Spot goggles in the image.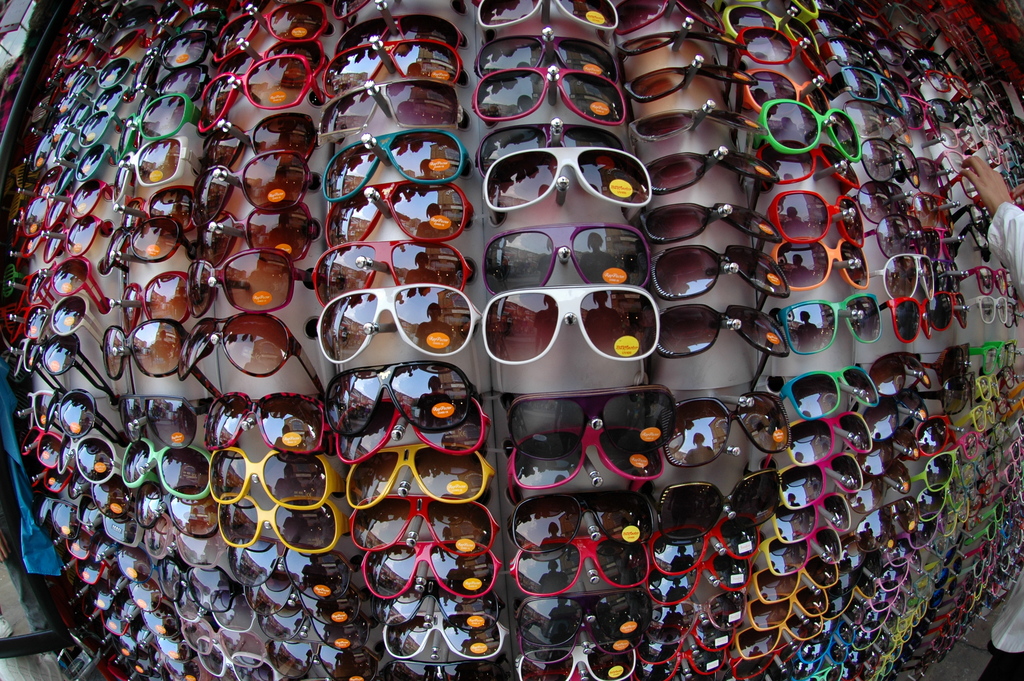
goggles found at [769, 291, 881, 354].
